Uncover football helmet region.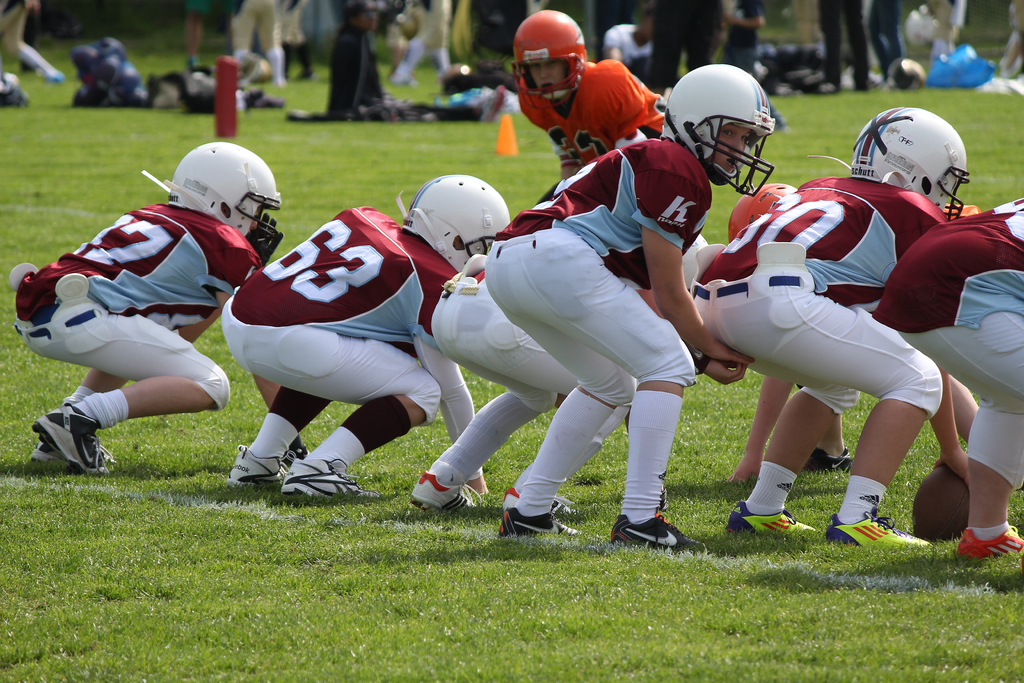
Uncovered: 512, 6, 589, 108.
